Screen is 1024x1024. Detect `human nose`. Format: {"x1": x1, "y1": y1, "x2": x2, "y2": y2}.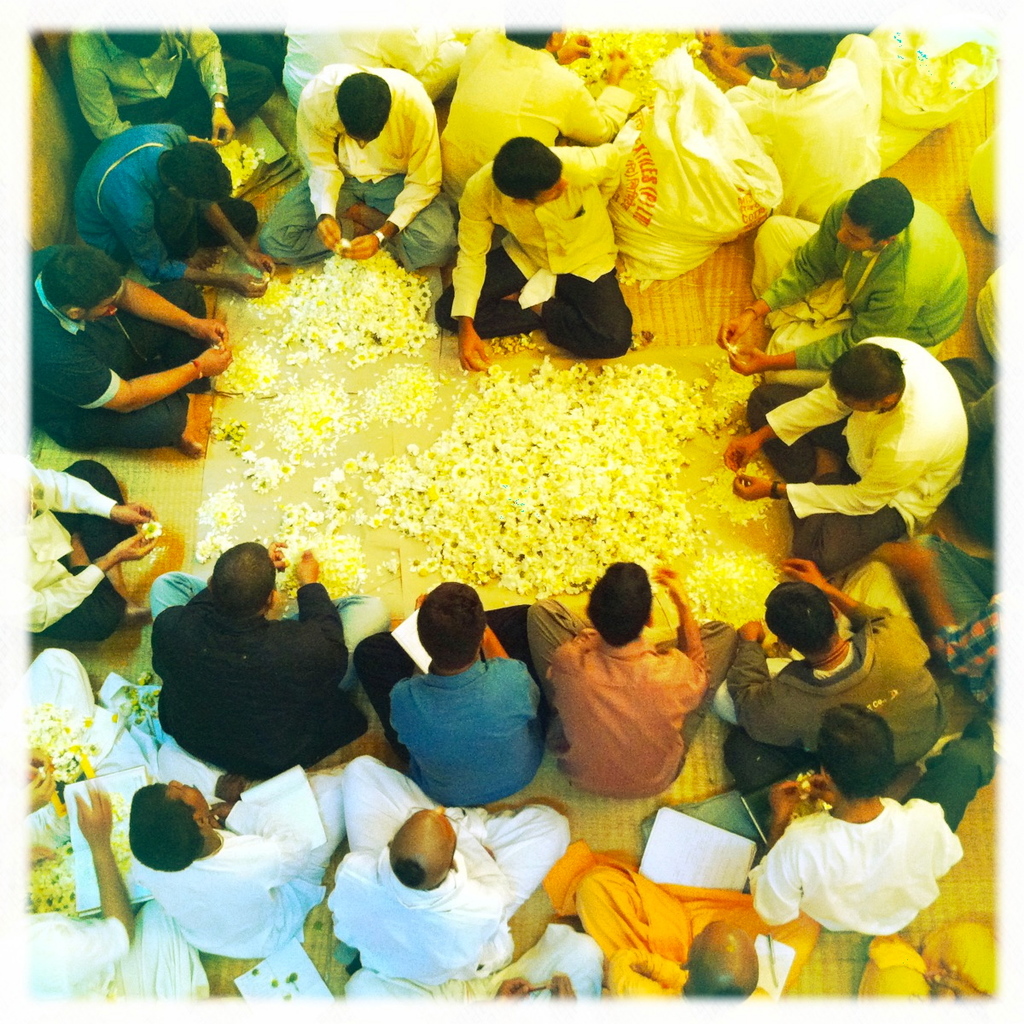
{"x1": 554, "y1": 177, "x2": 569, "y2": 187}.
